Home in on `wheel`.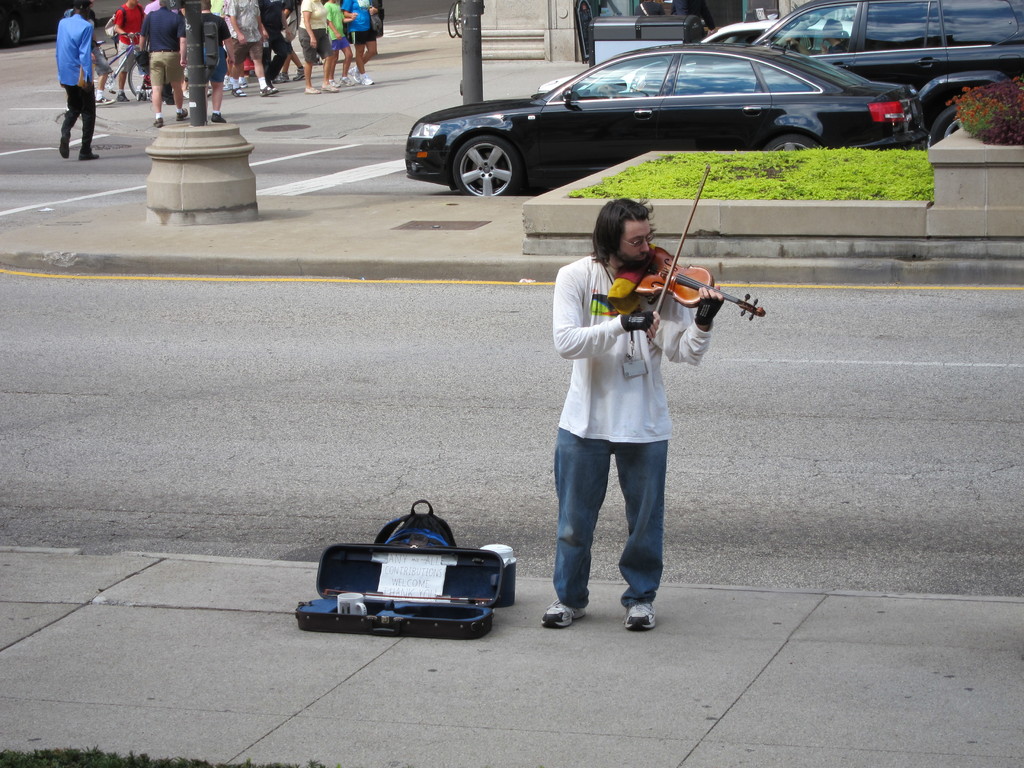
Homed in at 760,131,826,148.
